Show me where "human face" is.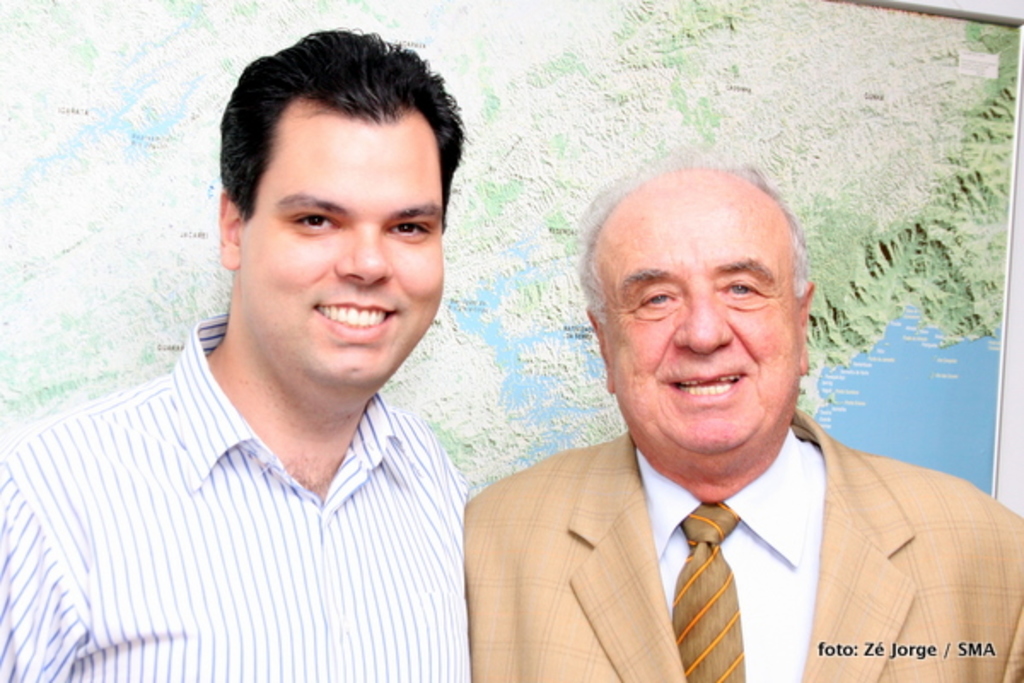
"human face" is at box(604, 208, 800, 454).
